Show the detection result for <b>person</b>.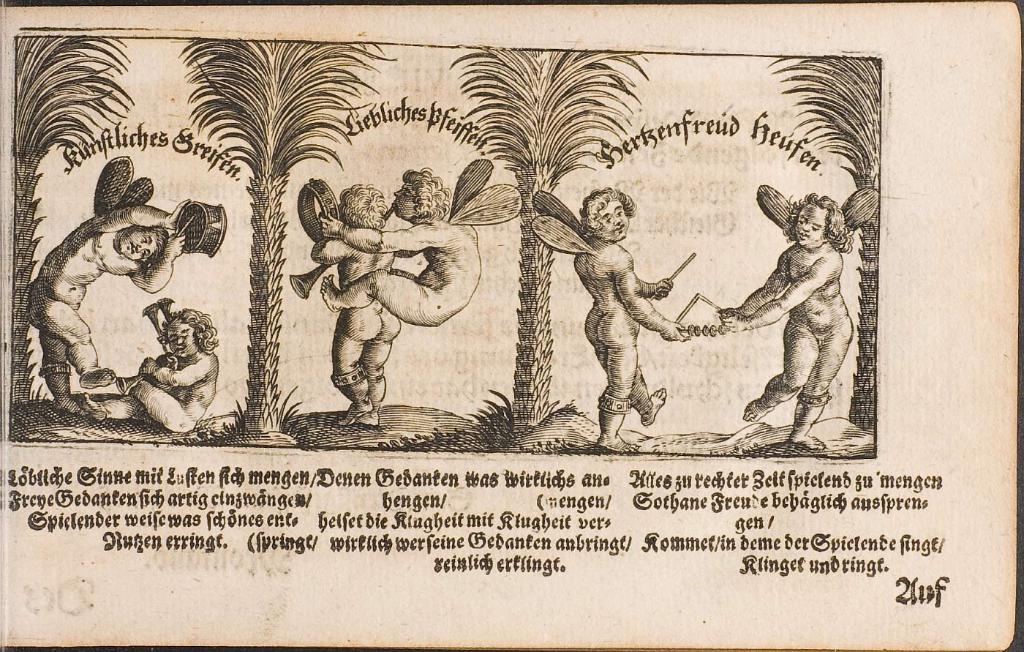
bbox=(715, 195, 857, 455).
